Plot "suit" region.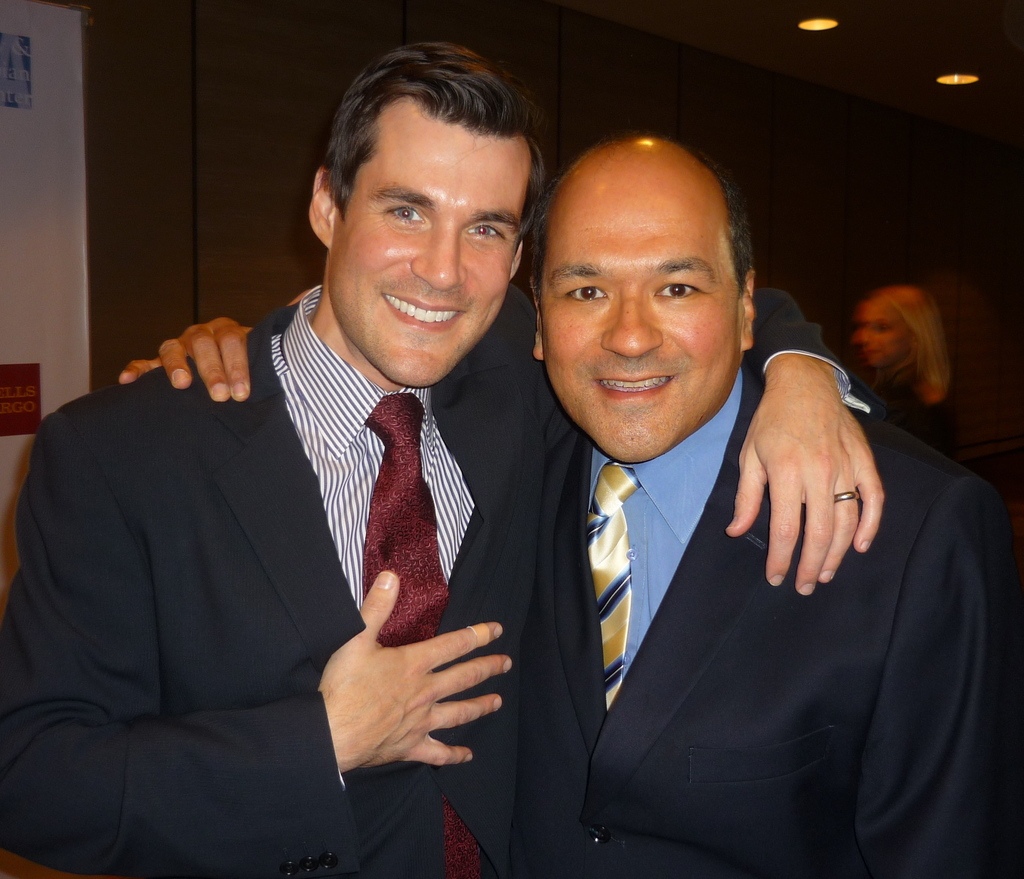
Plotted at pyautogui.locateOnScreen(525, 367, 1023, 878).
